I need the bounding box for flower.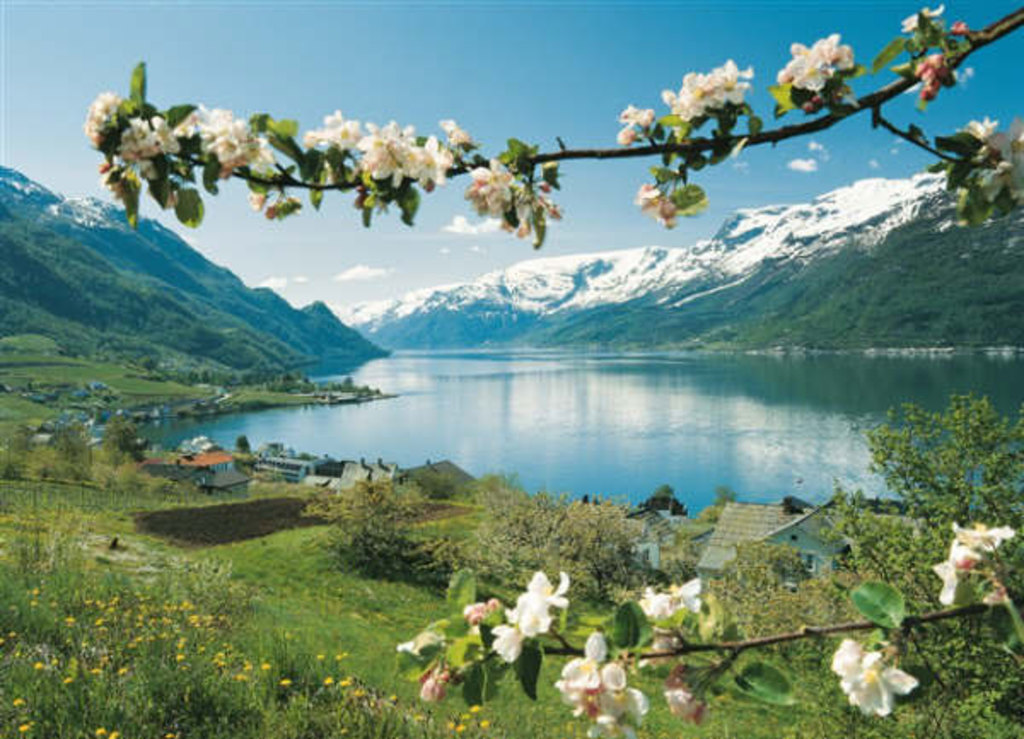
Here it is: region(913, 49, 951, 94).
